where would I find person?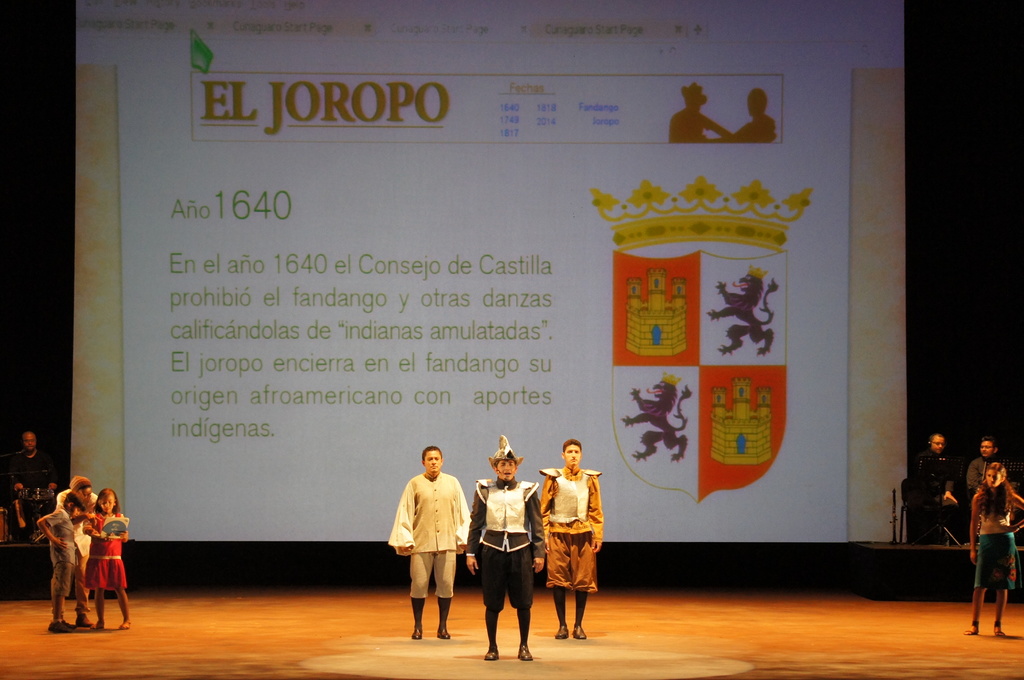
At crop(38, 502, 97, 636).
